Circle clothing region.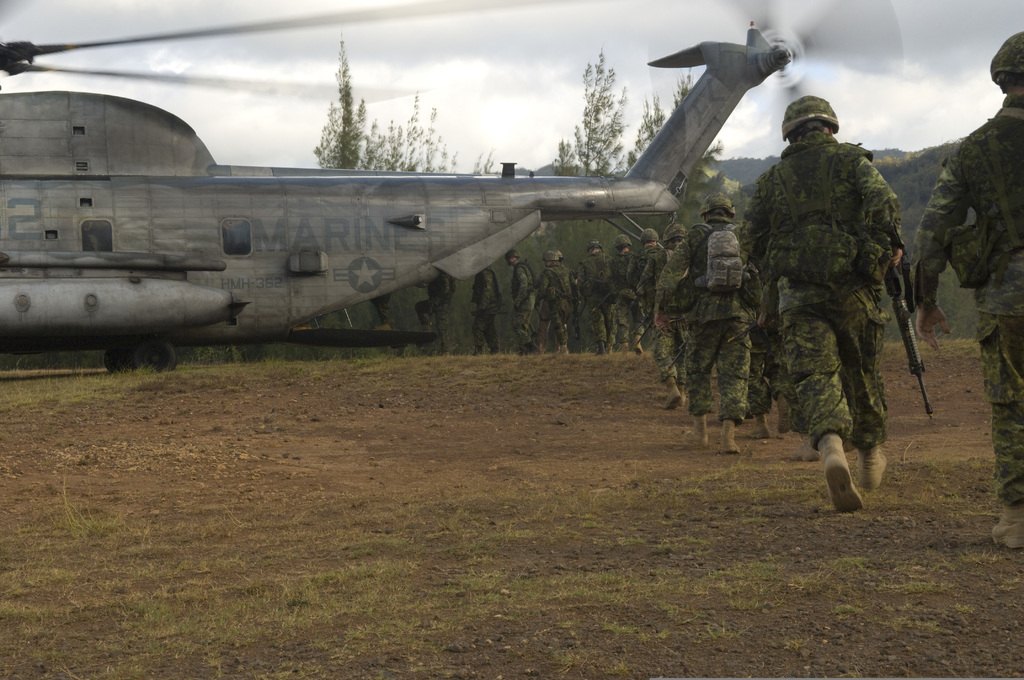
Region: region(918, 115, 1023, 512).
